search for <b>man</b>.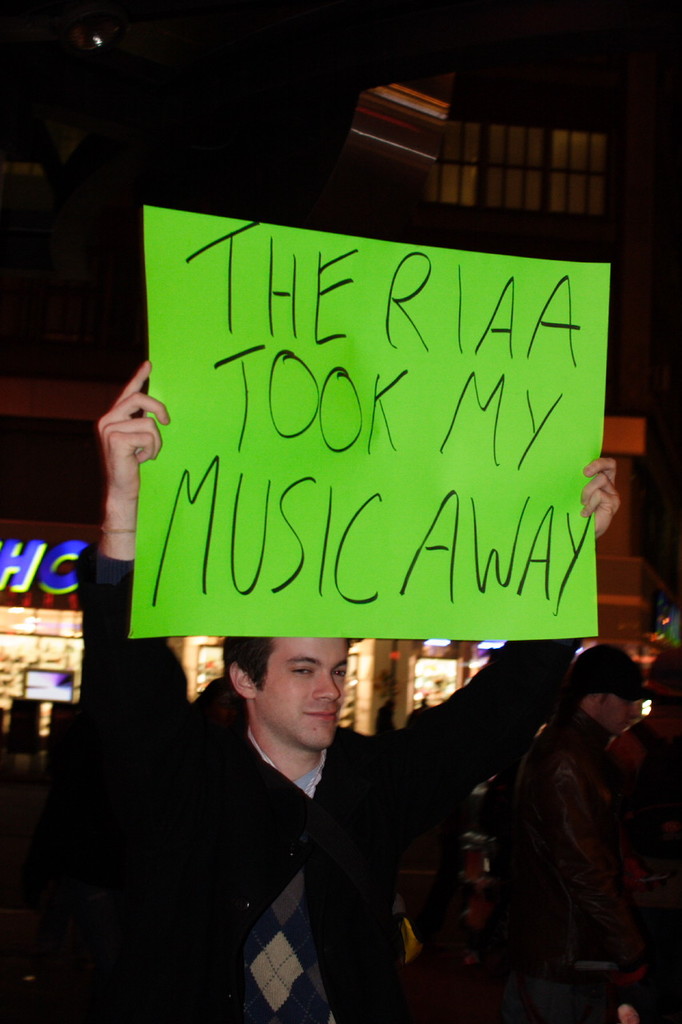
Found at region(608, 644, 681, 845).
